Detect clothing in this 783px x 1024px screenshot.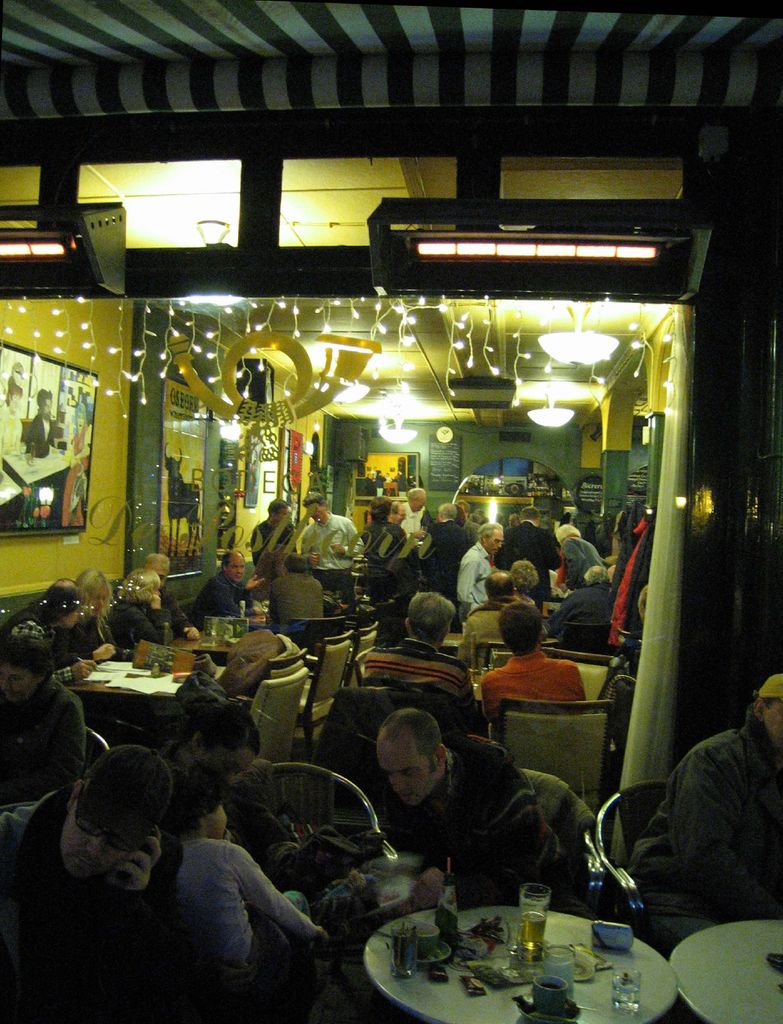
Detection: bbox(187, 574, 248, 628).
